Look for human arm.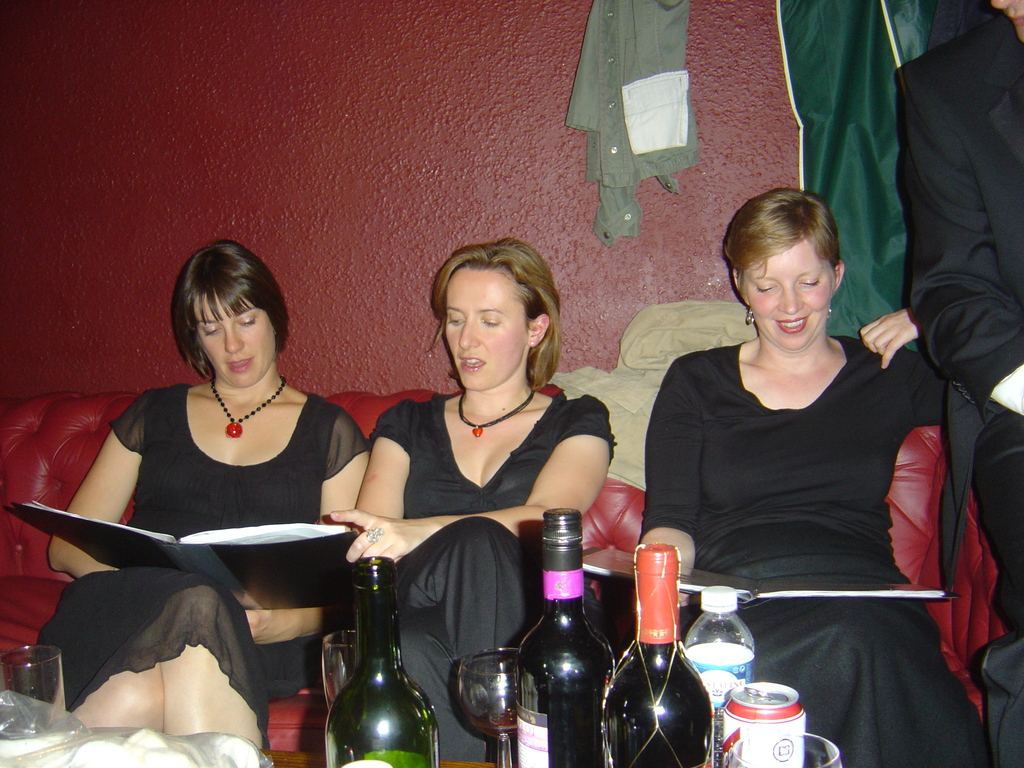
Found: [229,415,376,655].
